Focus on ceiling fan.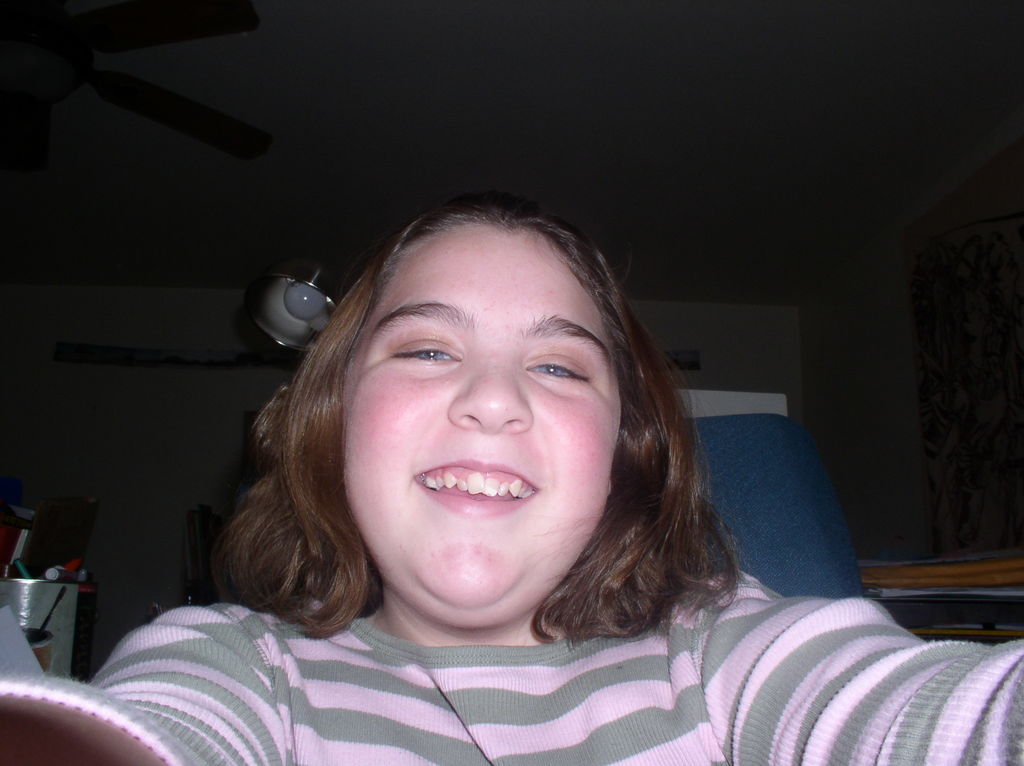
Focused at 0,0,275,159.
